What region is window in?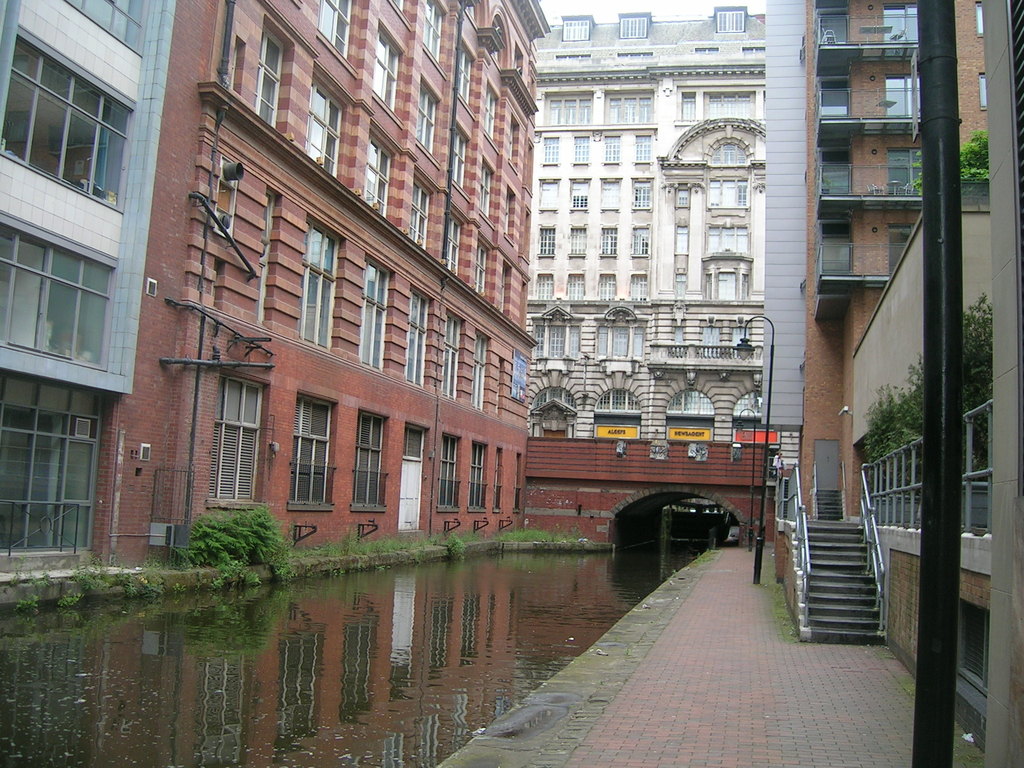
<box>534,273,554,297</box>.
